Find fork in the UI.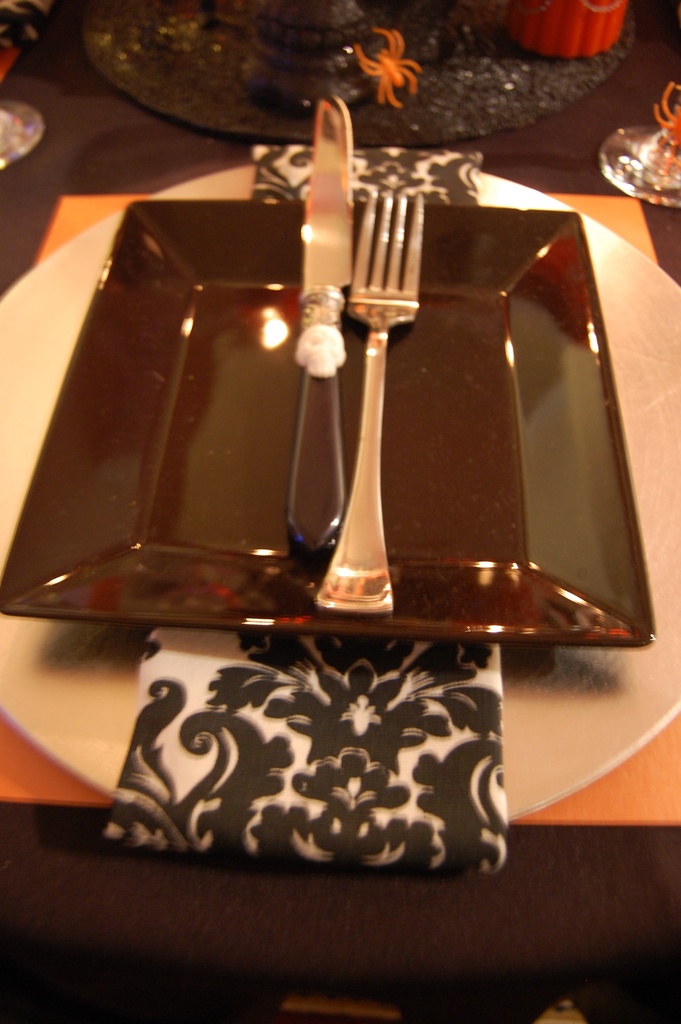
UI element at (left=312, top=187, right=425, bottom=614).
